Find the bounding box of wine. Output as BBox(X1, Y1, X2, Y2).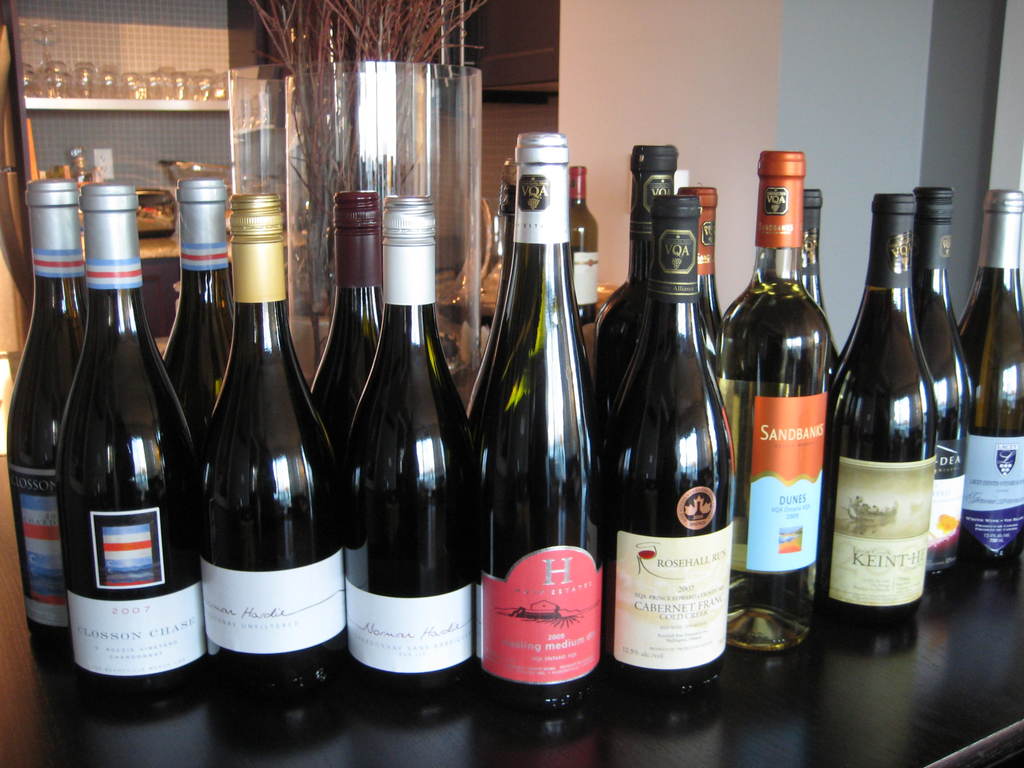
BBox(161, 180, 235, 480).
